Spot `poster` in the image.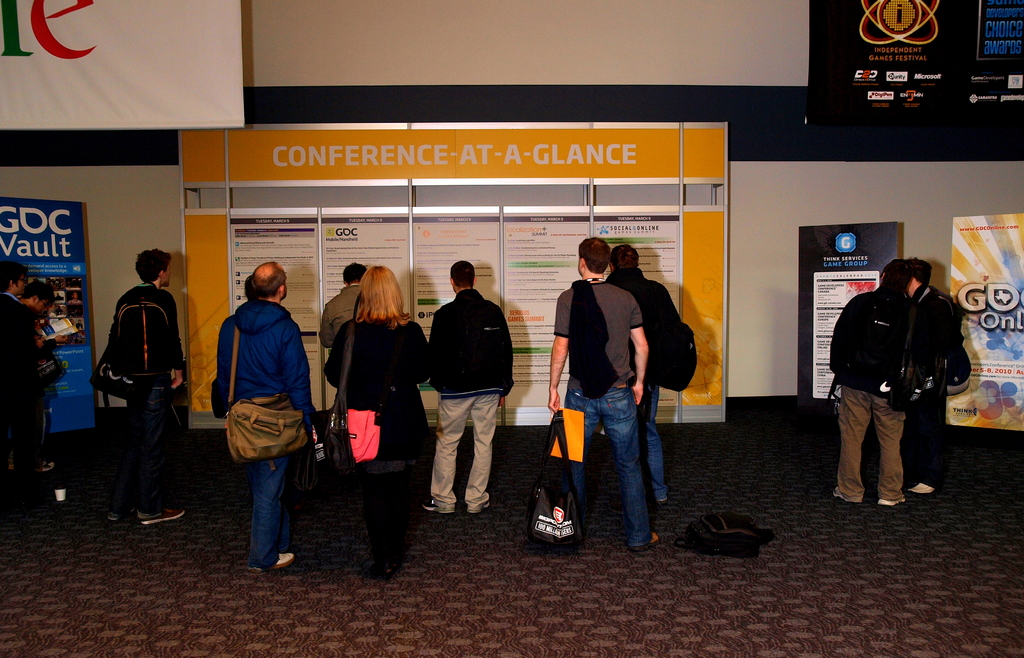
`poster` found at 410 208 499 420.
